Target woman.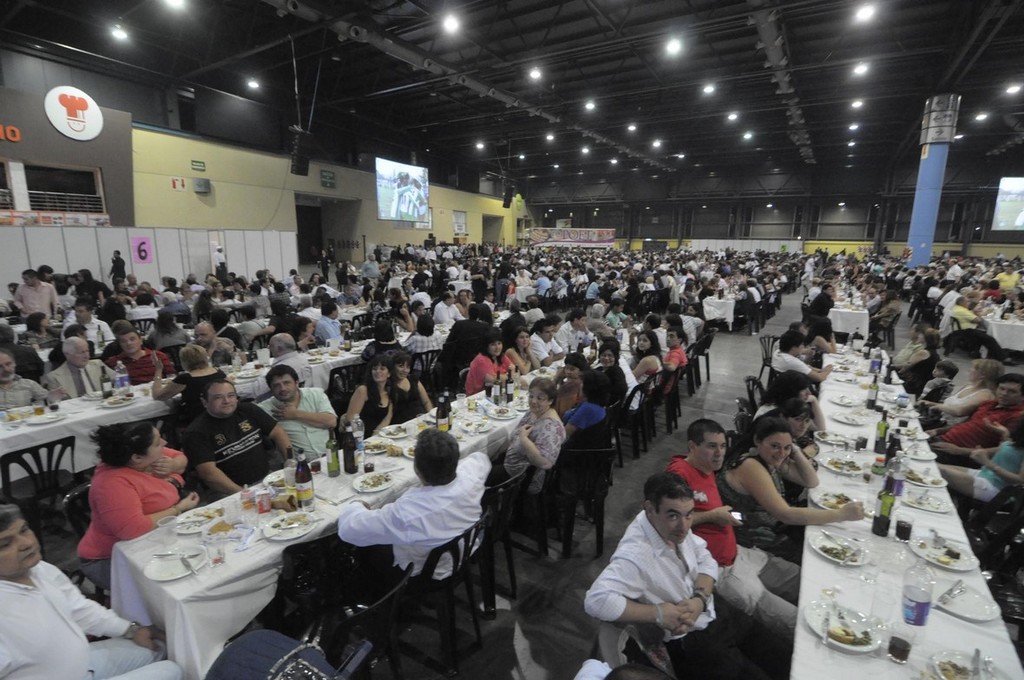
Target region: left=72, top=419, right=200, bottom=593.
